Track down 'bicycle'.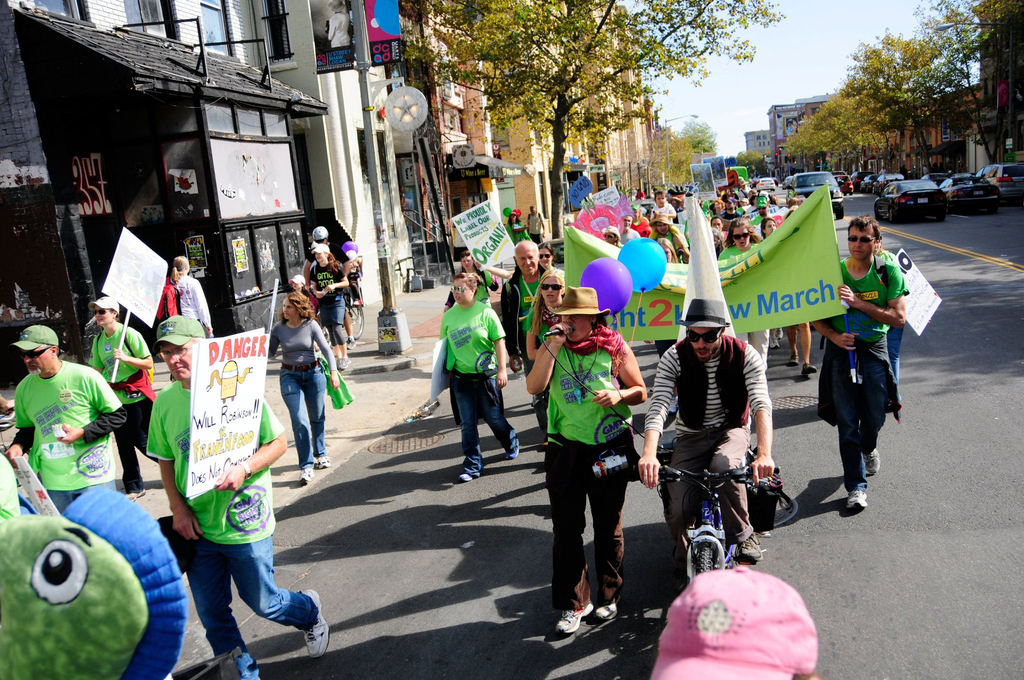
Tracked to {"left": 657, "top": 445, "right": 804, "bottom": 579}.
